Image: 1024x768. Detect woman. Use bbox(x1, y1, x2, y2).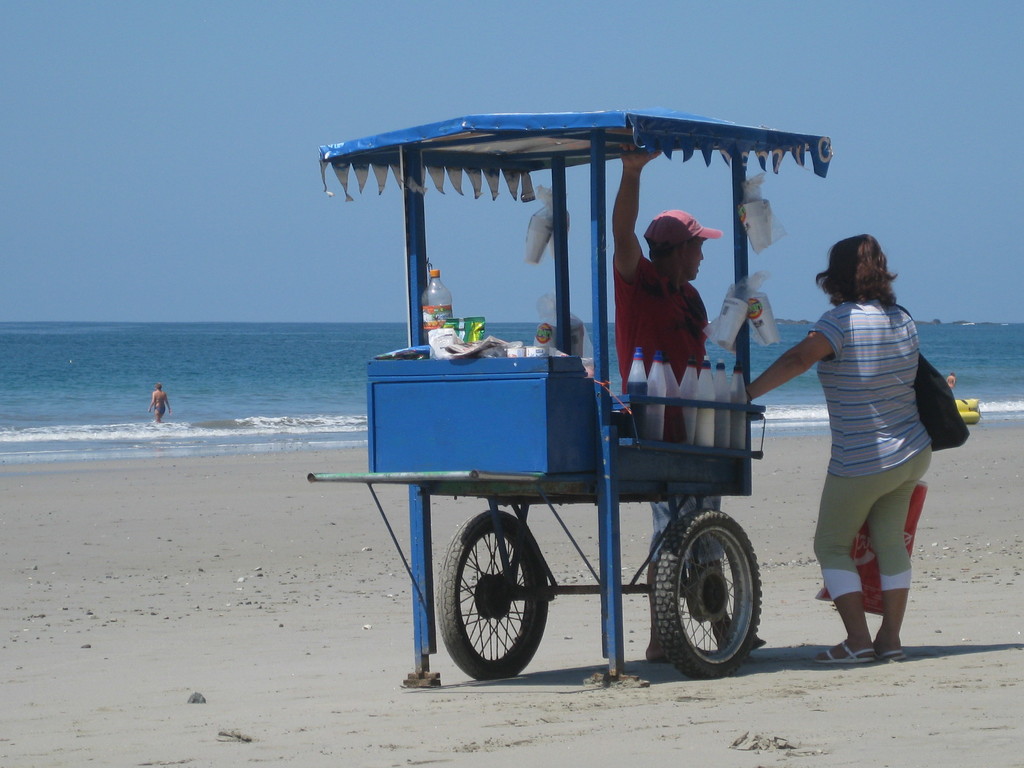
bbox(776, 226, 954, 669).
